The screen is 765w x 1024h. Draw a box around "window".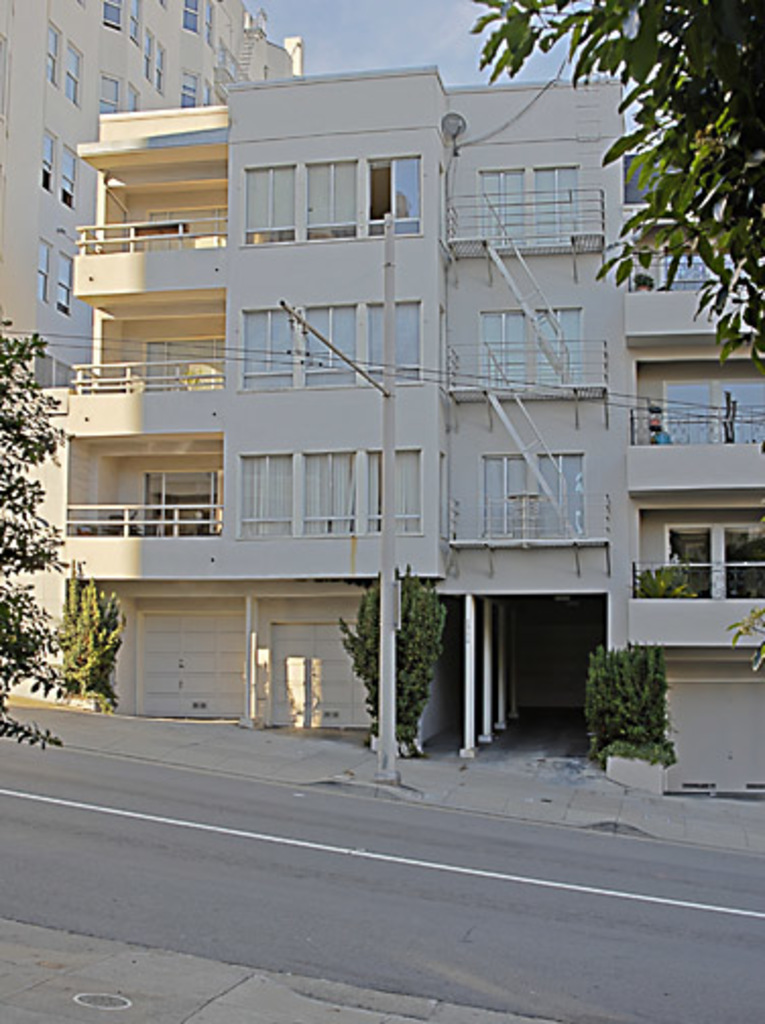
l=364, t=153, r=423, b=236.
